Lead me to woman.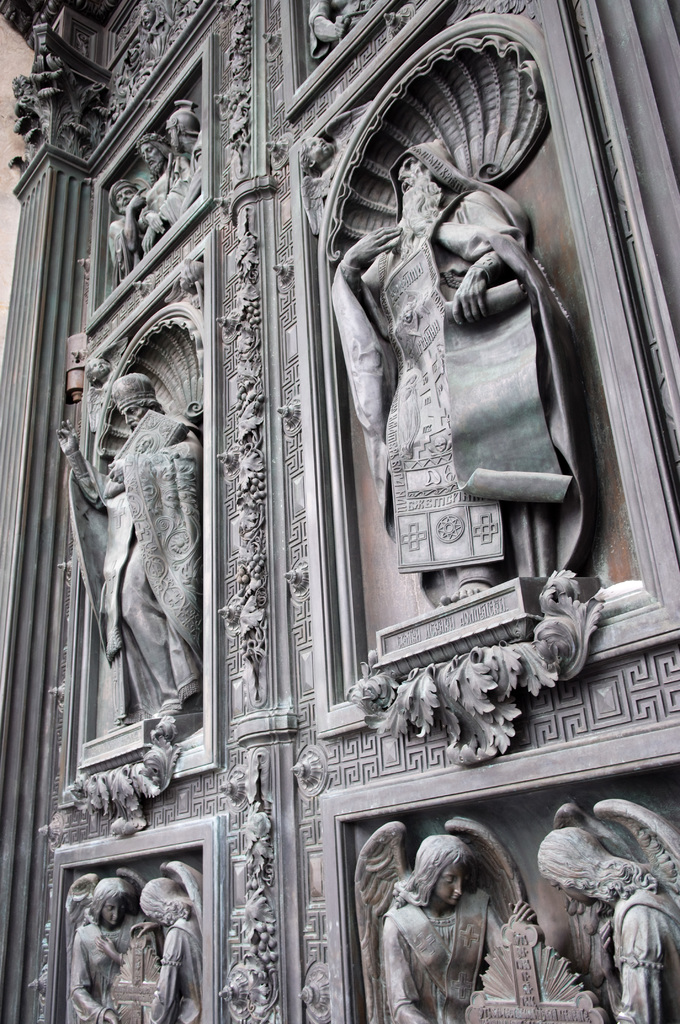
Lead to box=[68, 881, 149, 1023].
